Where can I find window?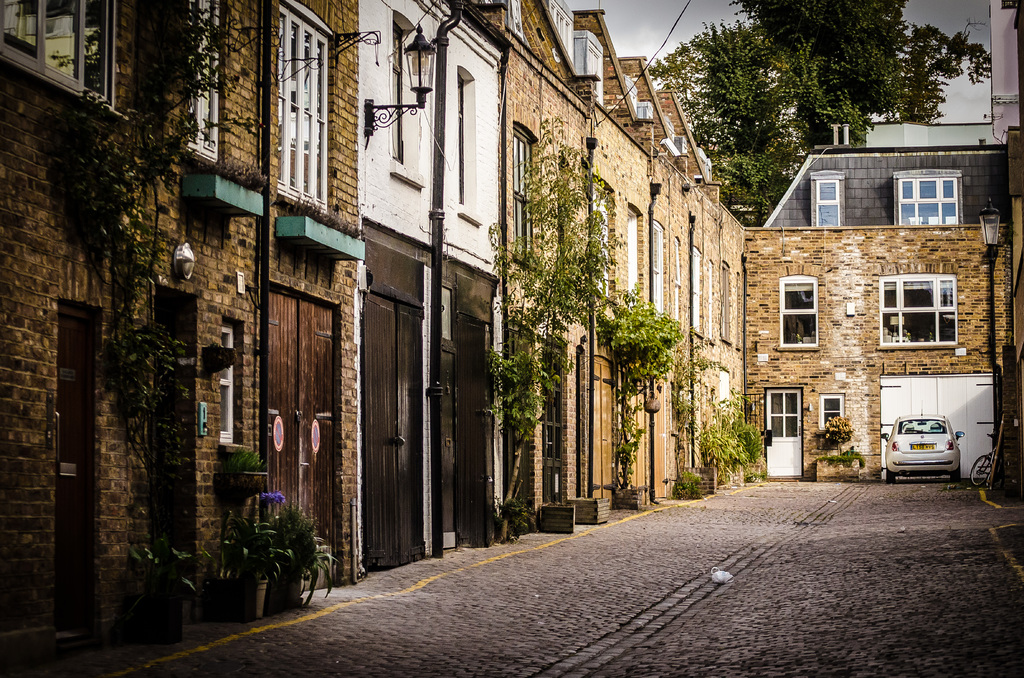
You can find it at <box>0,0,122,108</box>.
